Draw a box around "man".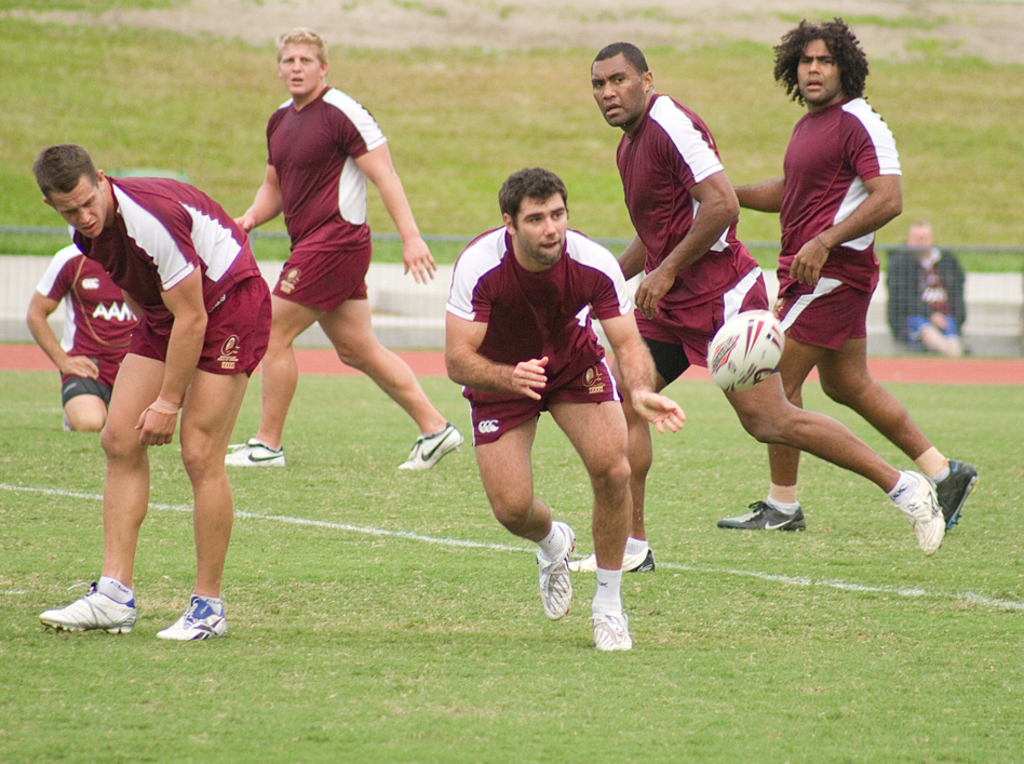
x1=434, y1=142, x2=684, y2=629.
